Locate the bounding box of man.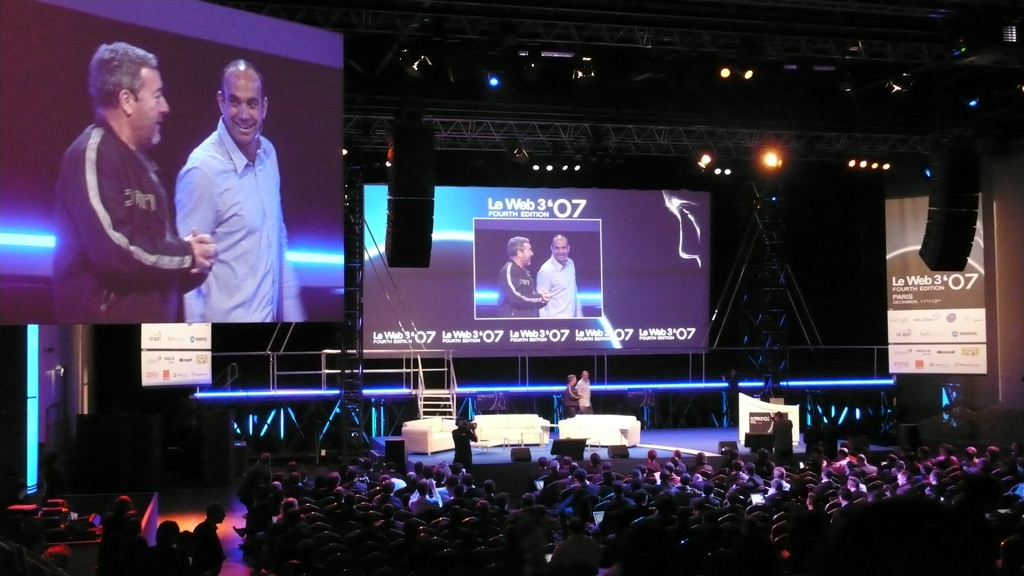
Bounding box: bbox(157, 56, 290, 351).
